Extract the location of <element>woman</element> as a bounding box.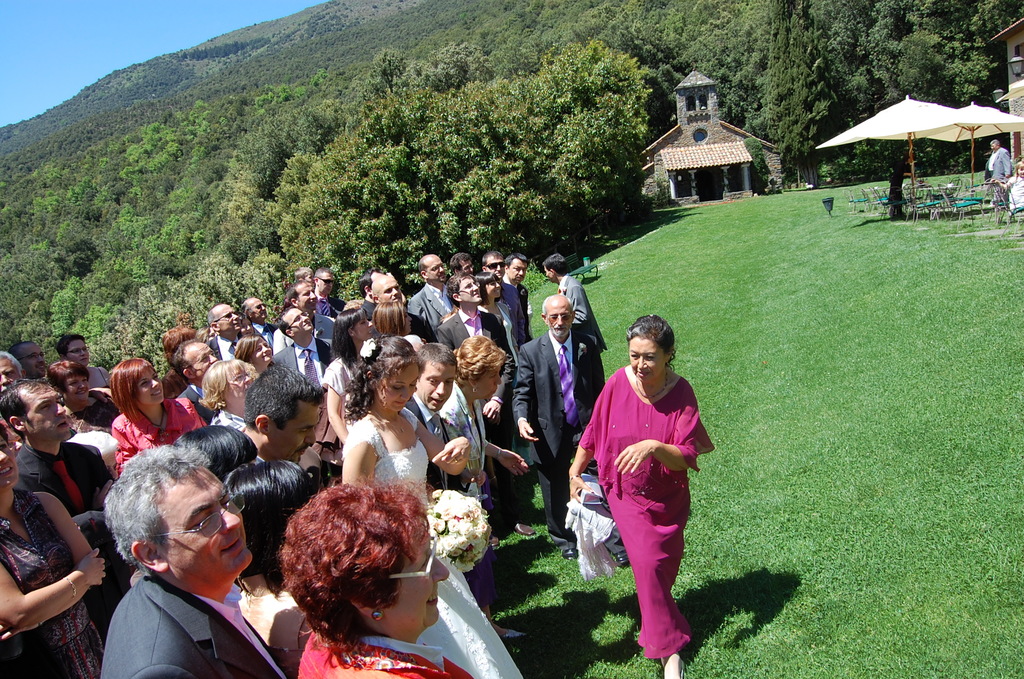
[108, 363, 206, 474].
